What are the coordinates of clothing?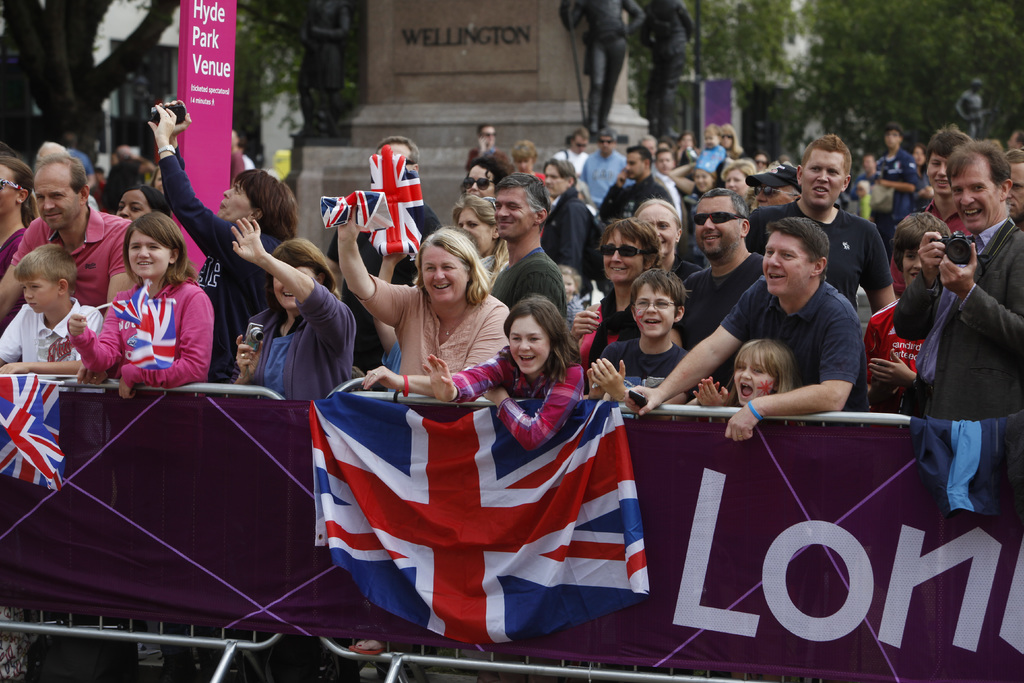
[left=687, top=255, right=769, bottom=333].
